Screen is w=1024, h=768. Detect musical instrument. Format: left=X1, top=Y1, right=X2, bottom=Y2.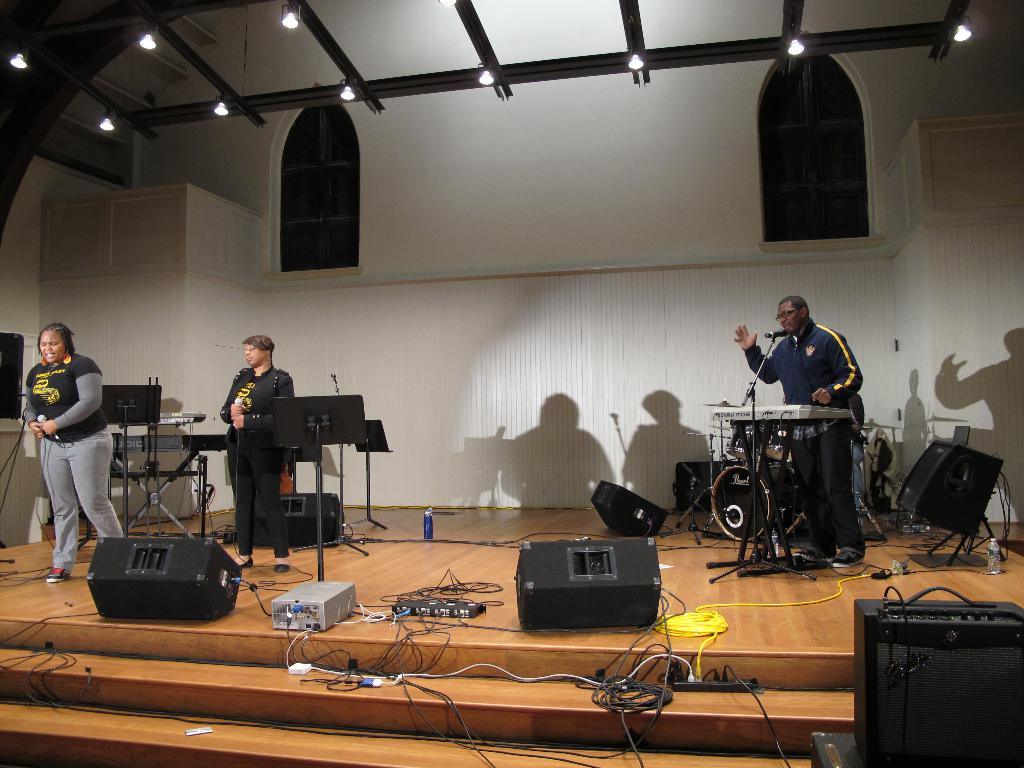
left=706, top=399, right=861, bottom=431.
